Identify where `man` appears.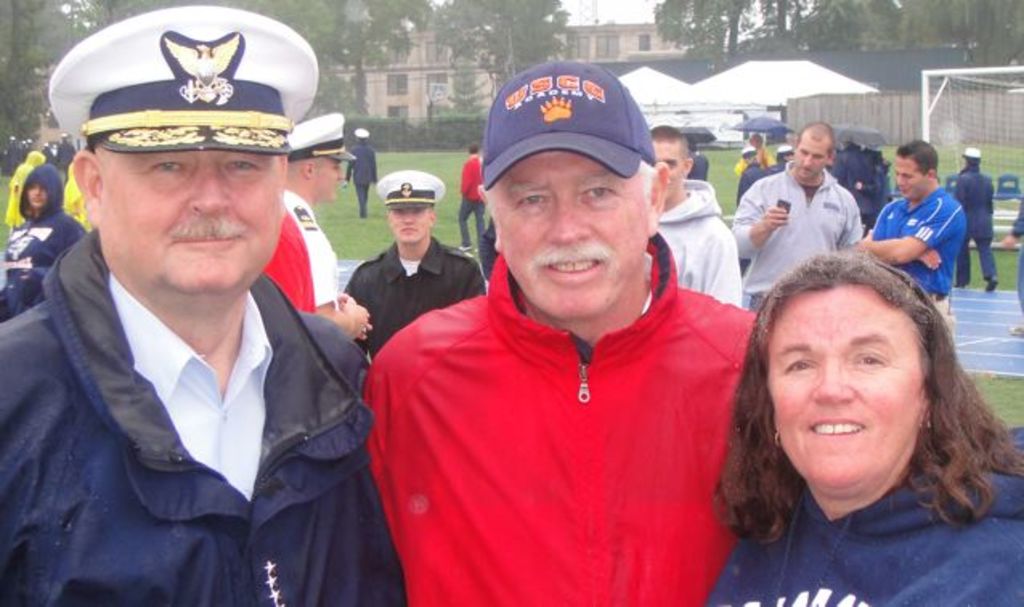
Appears at (645,124,743,304).
